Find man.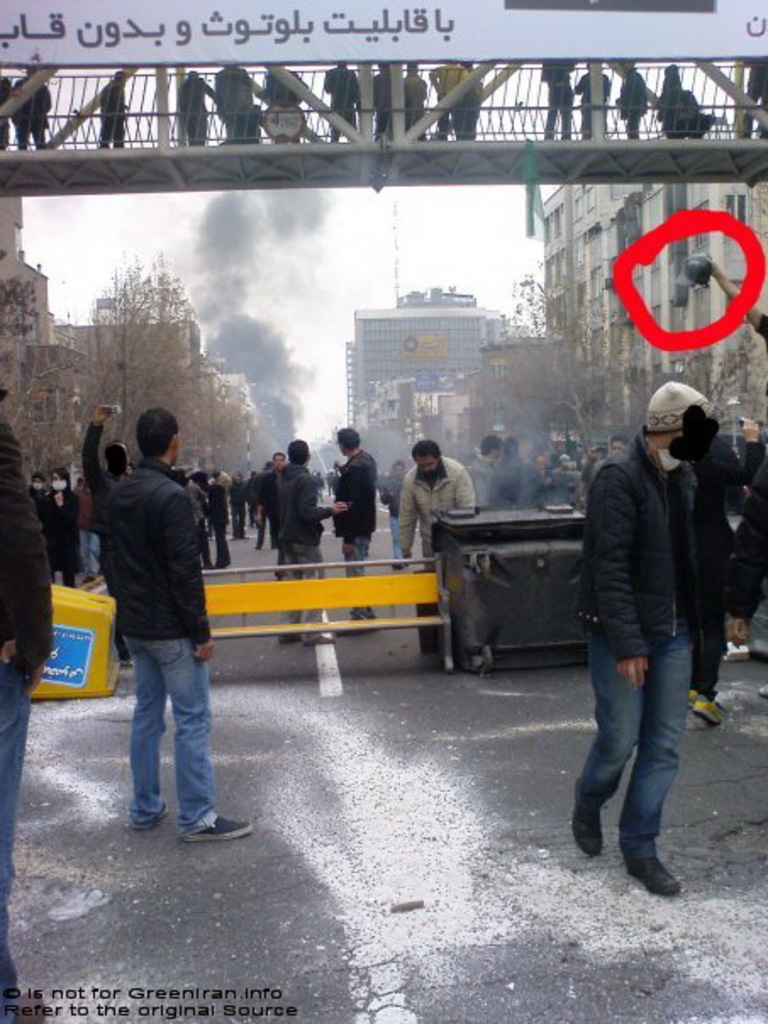
select_region(97, 71, 131, 151).
